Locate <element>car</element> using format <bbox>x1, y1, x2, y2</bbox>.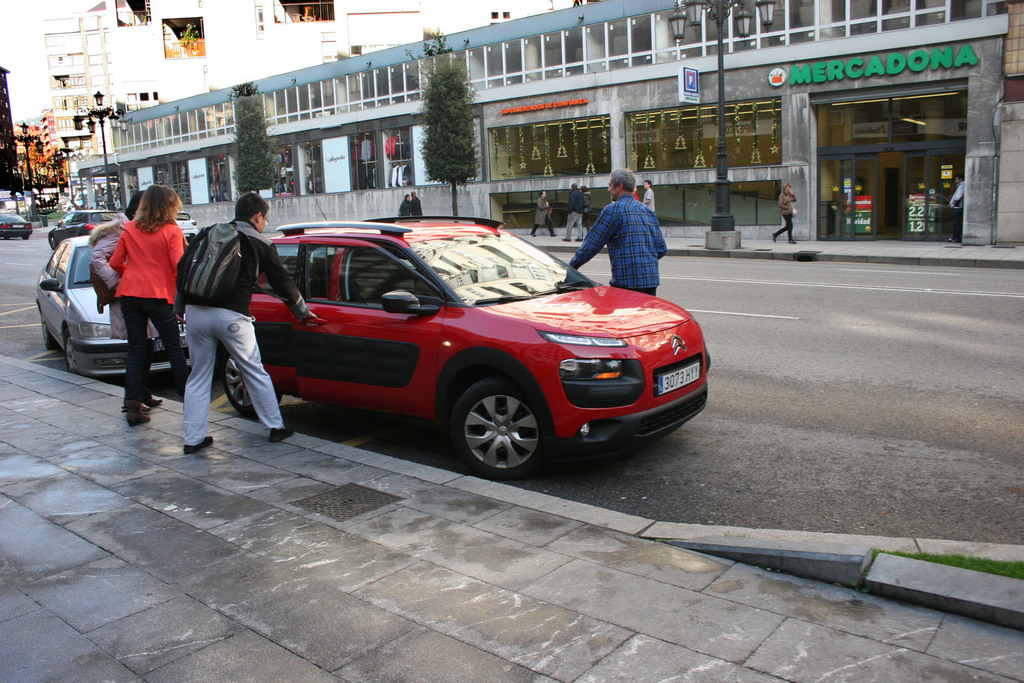
<bbox>34, 234, 191, 378</bbox>.
